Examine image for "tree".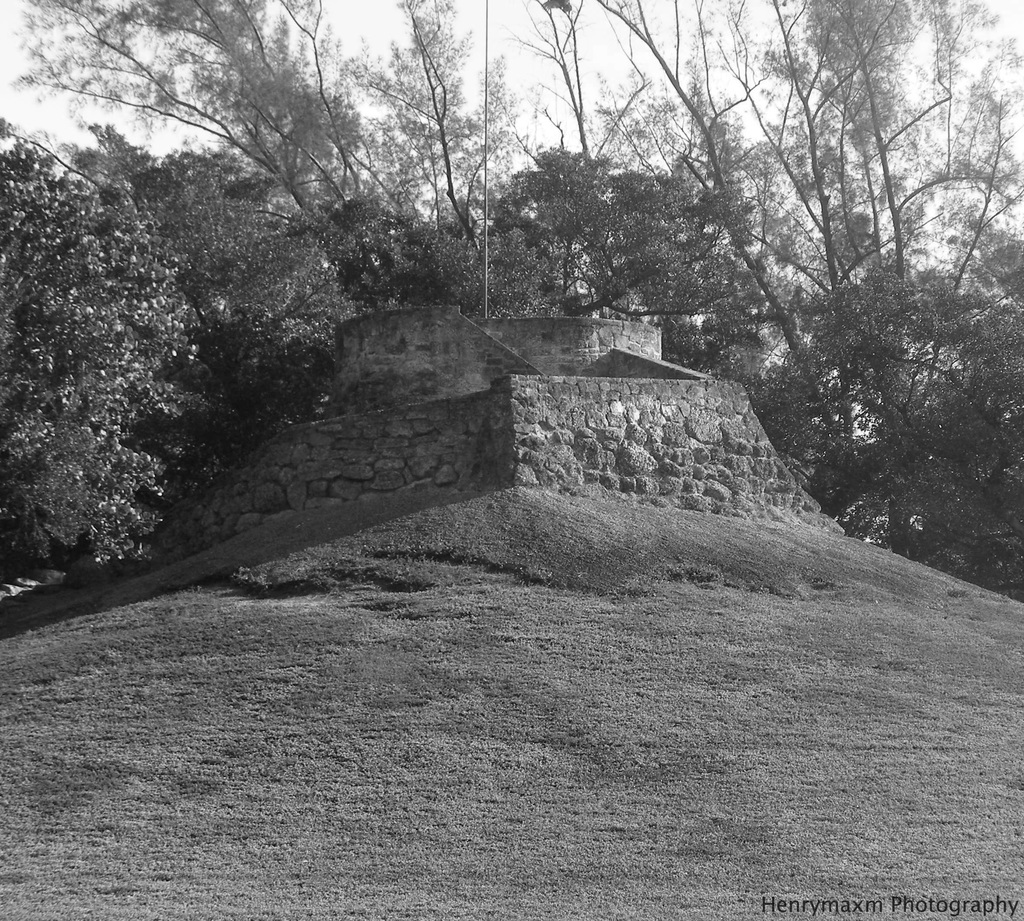
Examination result: box=[554, 61, 694, 188].
